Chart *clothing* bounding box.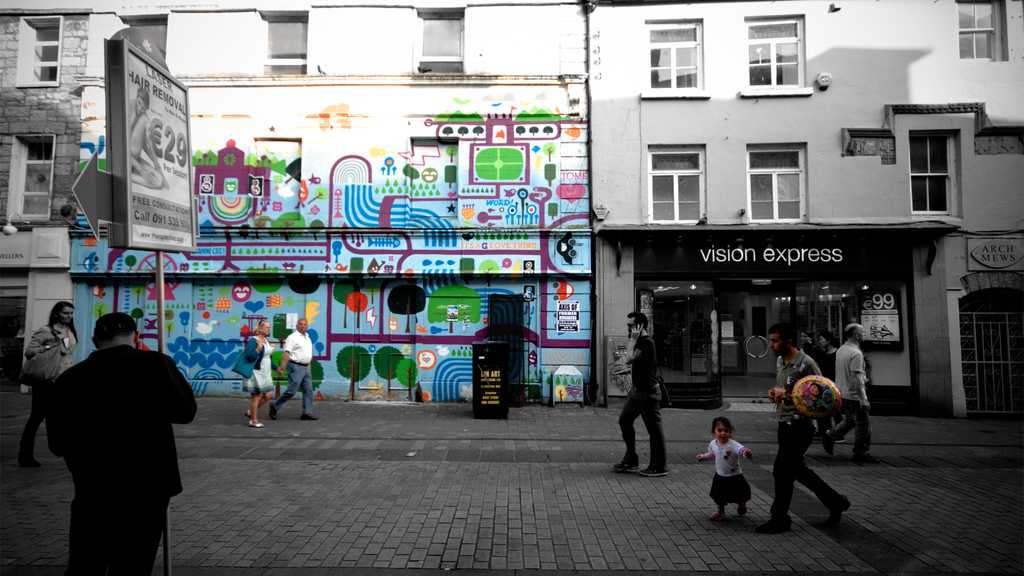
Charted: bbox(768, 344, 824, 519).
